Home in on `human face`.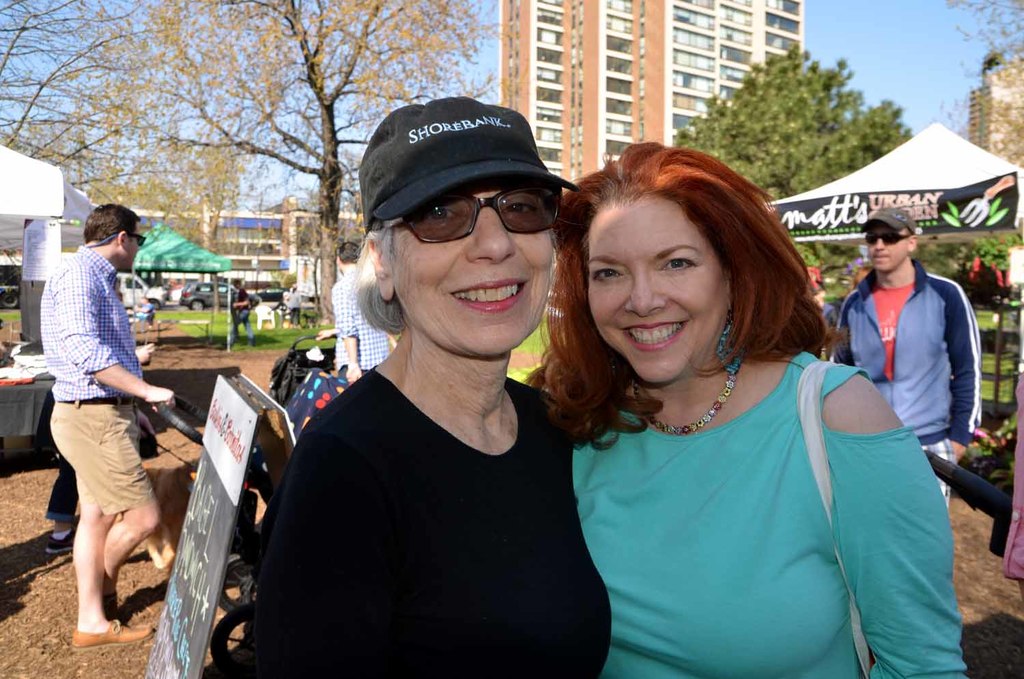
Homed in at [868,223,907,271].
